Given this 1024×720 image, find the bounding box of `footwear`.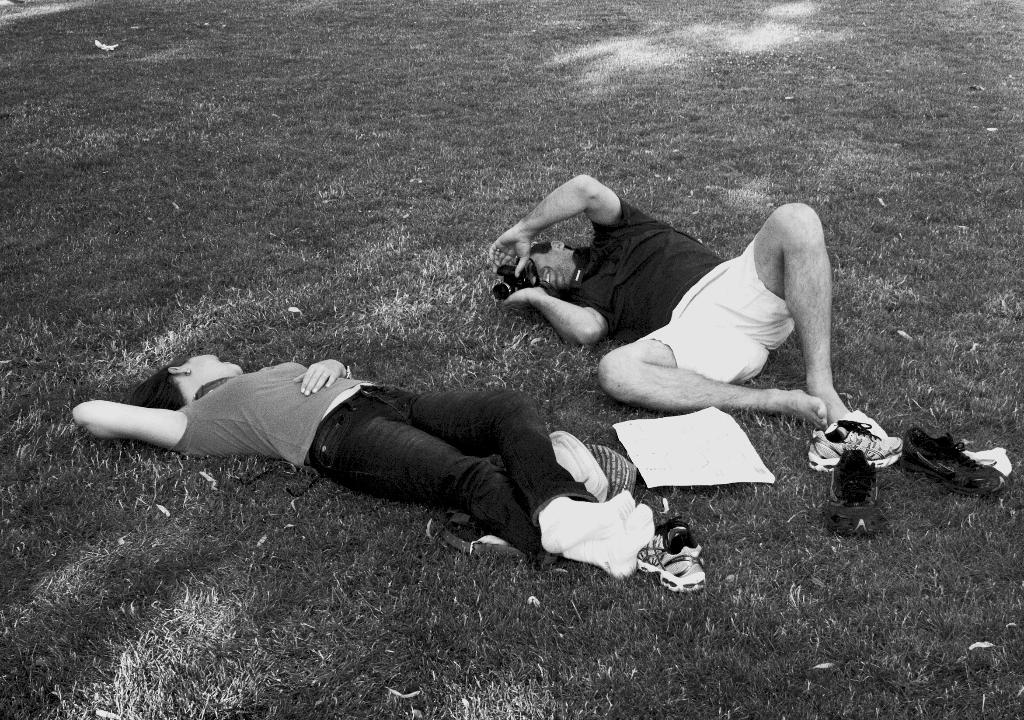
(x1=799, y1=414, x2=911, y2=475).
